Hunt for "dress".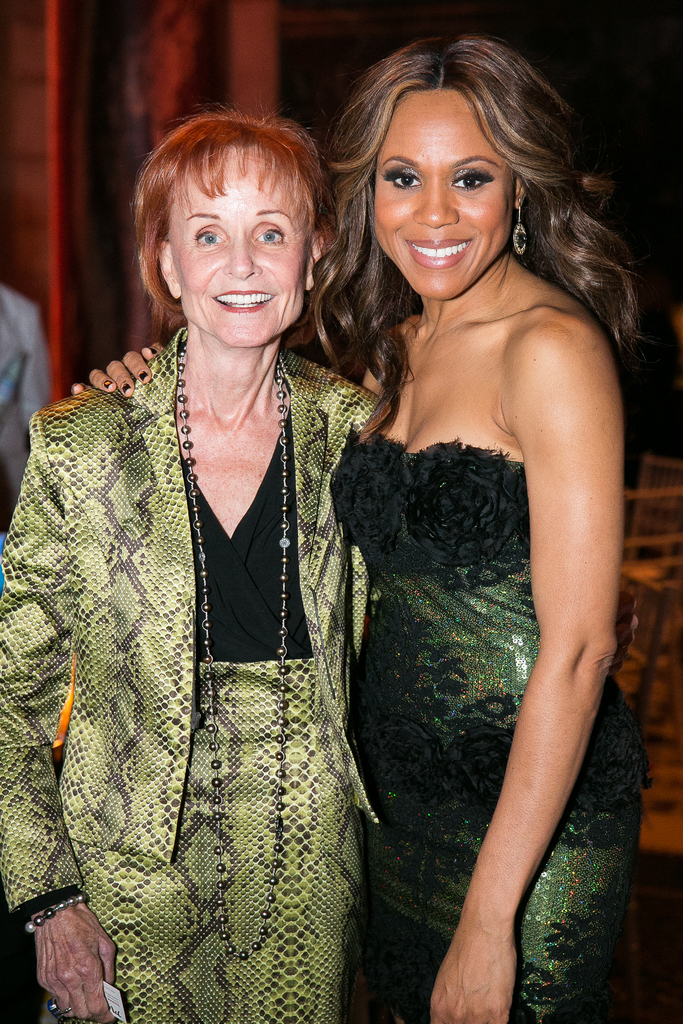
Hunted down at <box>38,408,355,1023</box>.
